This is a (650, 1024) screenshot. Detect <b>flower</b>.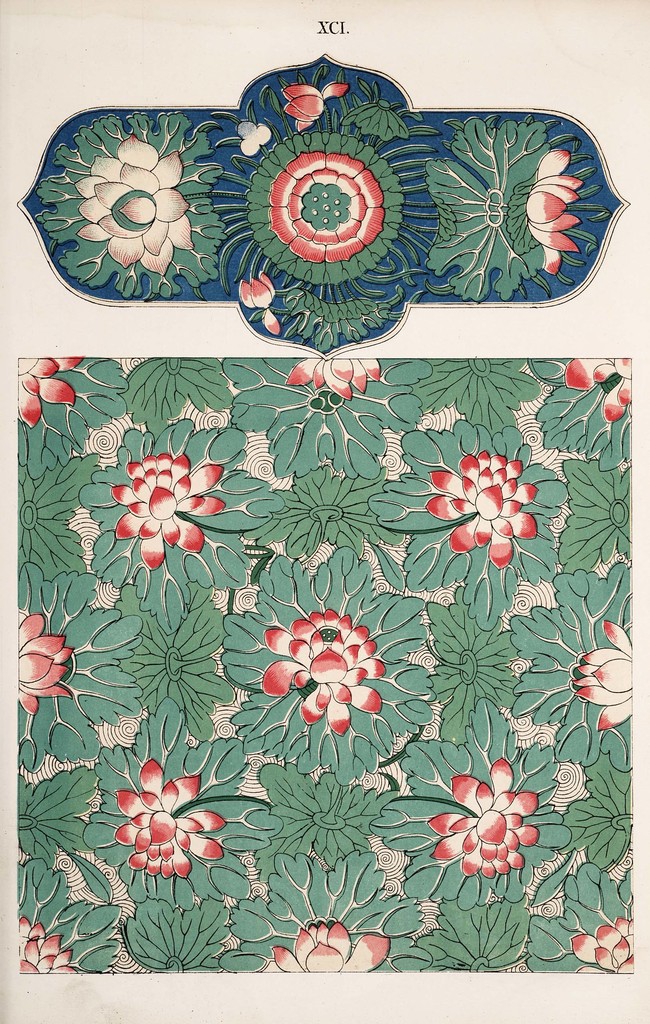
bbox=(421, 445, 534, 573).
